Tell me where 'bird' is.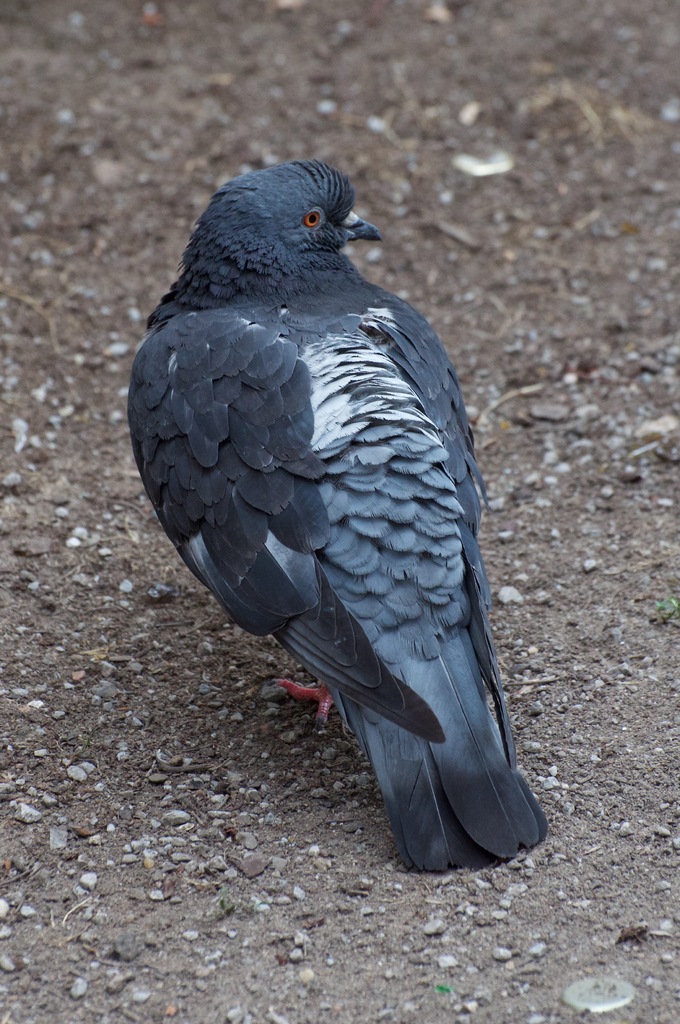
'bird' is at 123 161 562 880.
